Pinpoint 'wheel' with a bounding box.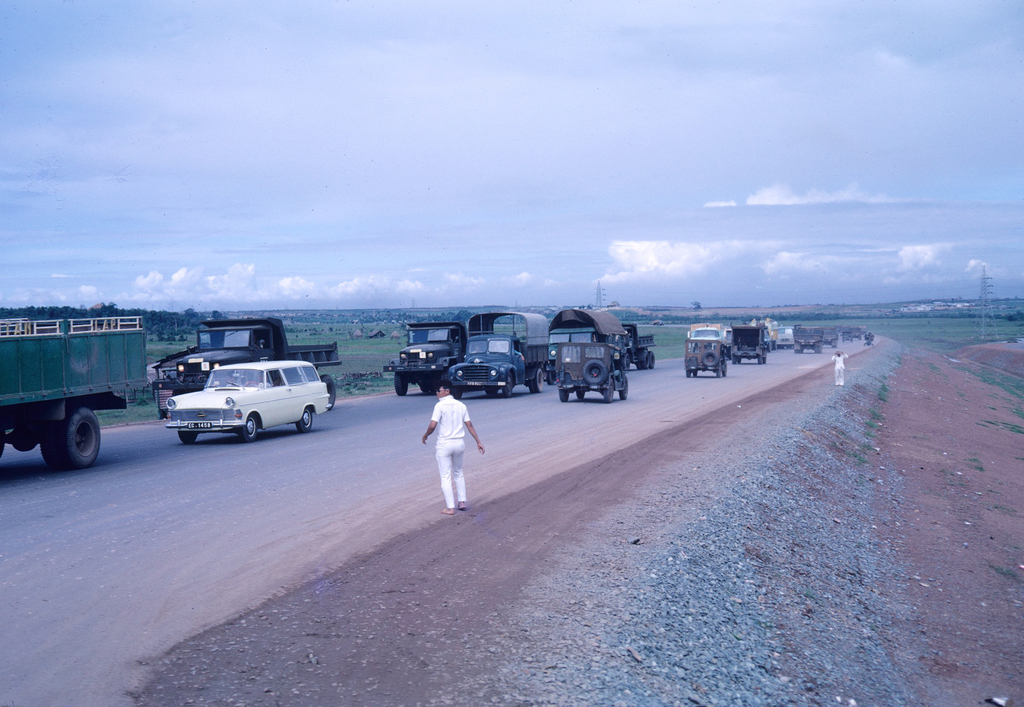
{"left": 692, "top": 369, "right": 699, "bottom": 378}.
